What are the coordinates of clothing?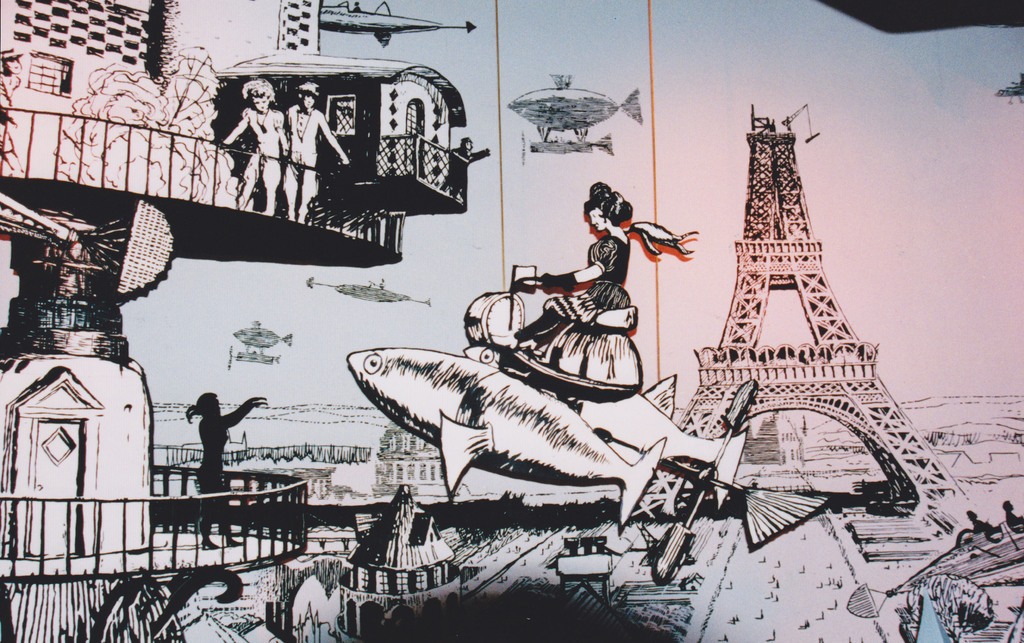
select_region(286, 101, 323, 232).
